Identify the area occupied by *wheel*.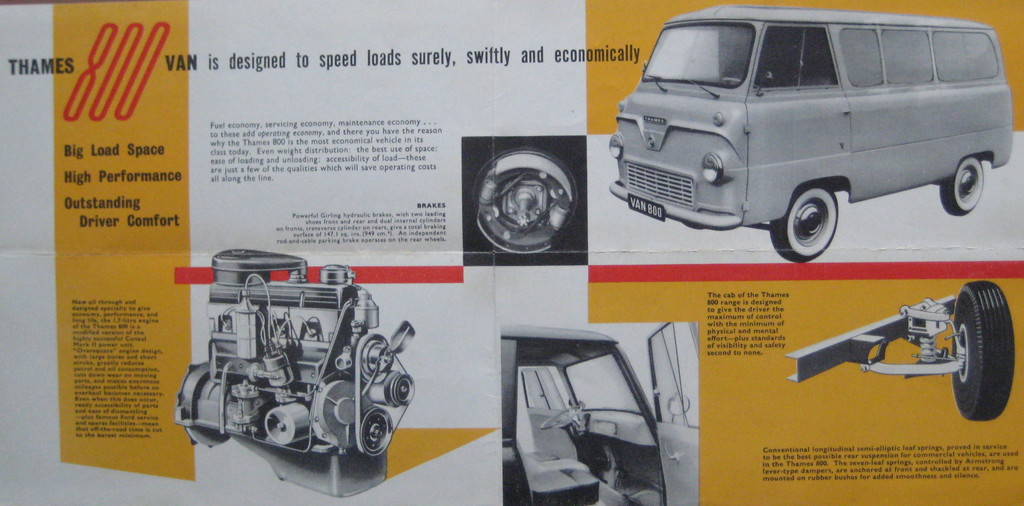
Area: x1=938, y1=157, x2=987, y2=216.
